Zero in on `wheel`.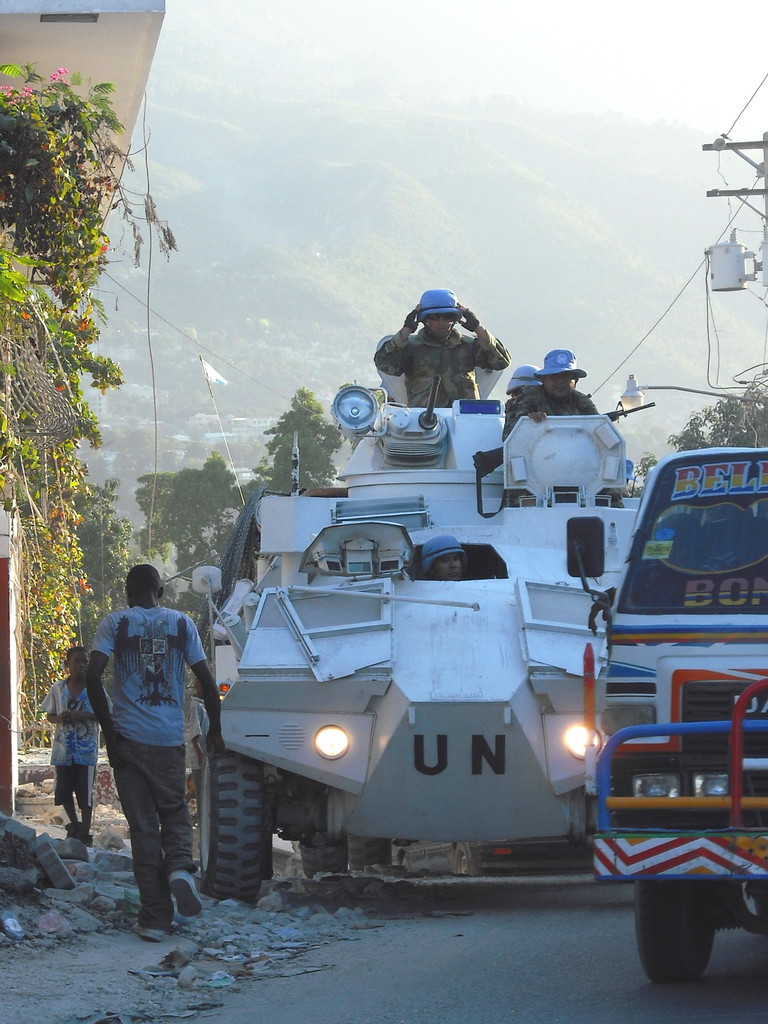
Zeroed in: detection(633, 876, 720, 991).
